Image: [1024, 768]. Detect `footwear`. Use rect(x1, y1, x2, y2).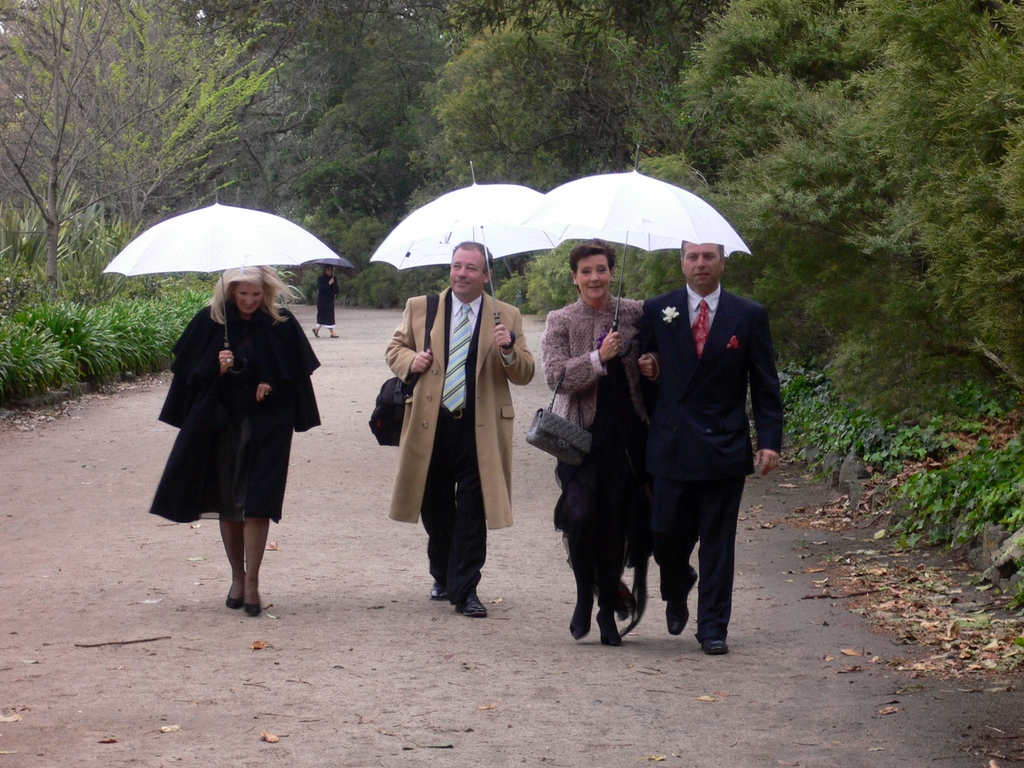
rect(228, 587, 246, 614).
